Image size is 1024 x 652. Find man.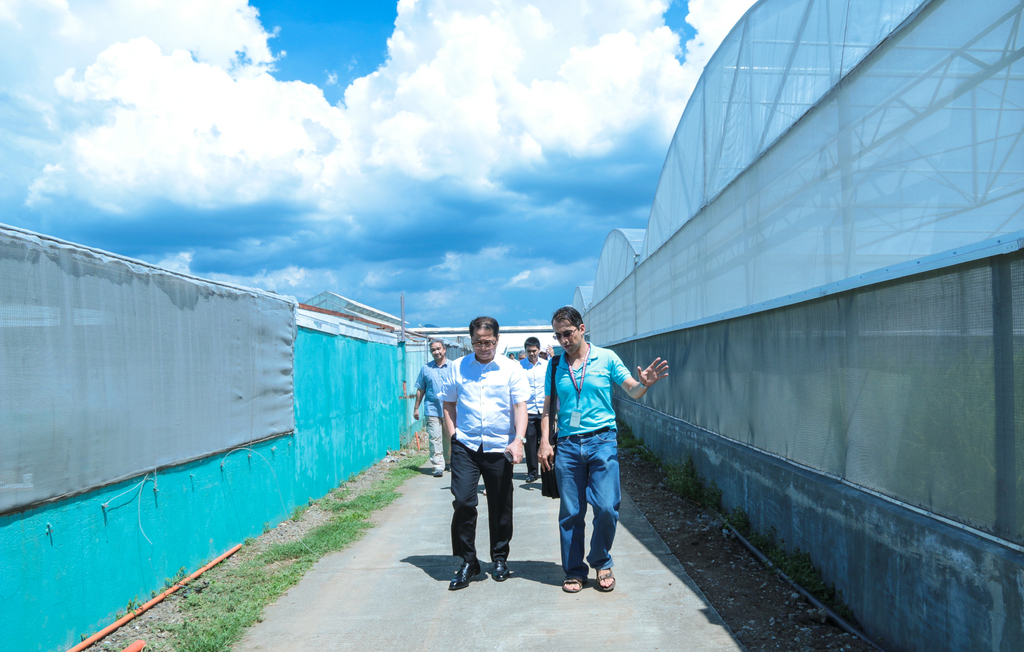
413, 339, 460, 475.
